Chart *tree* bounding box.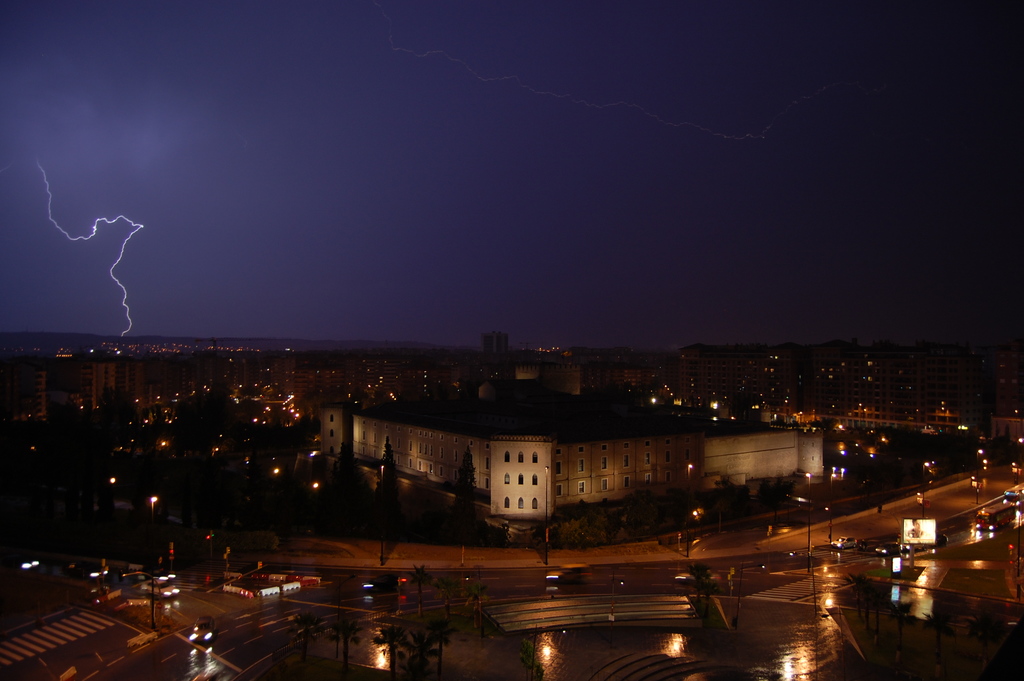
Charted: select_region(403, 561, 430, 615).
